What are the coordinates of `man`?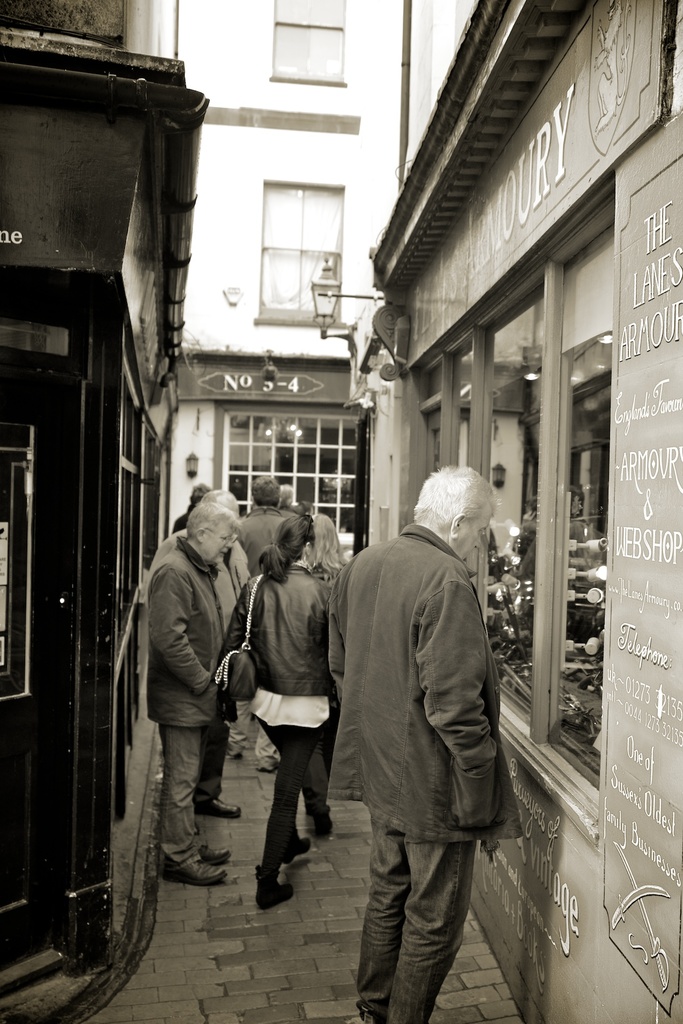
145/490/252/898.
